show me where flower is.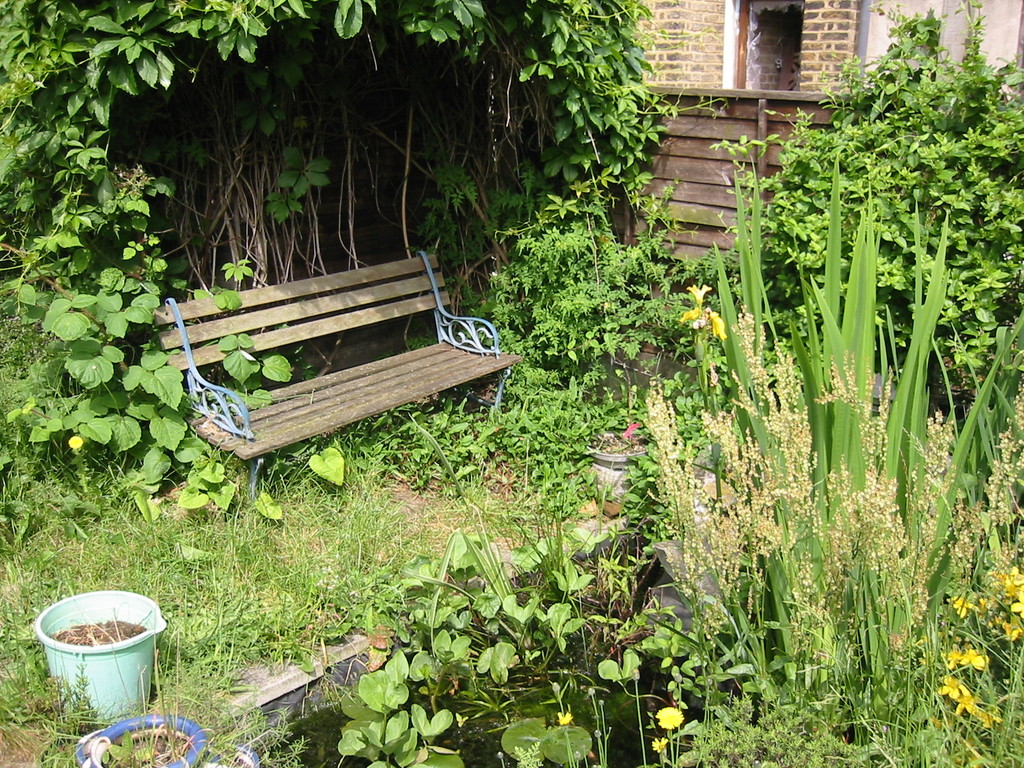
flower is at <bbox>657, 703, 686, 730</bbox>.
